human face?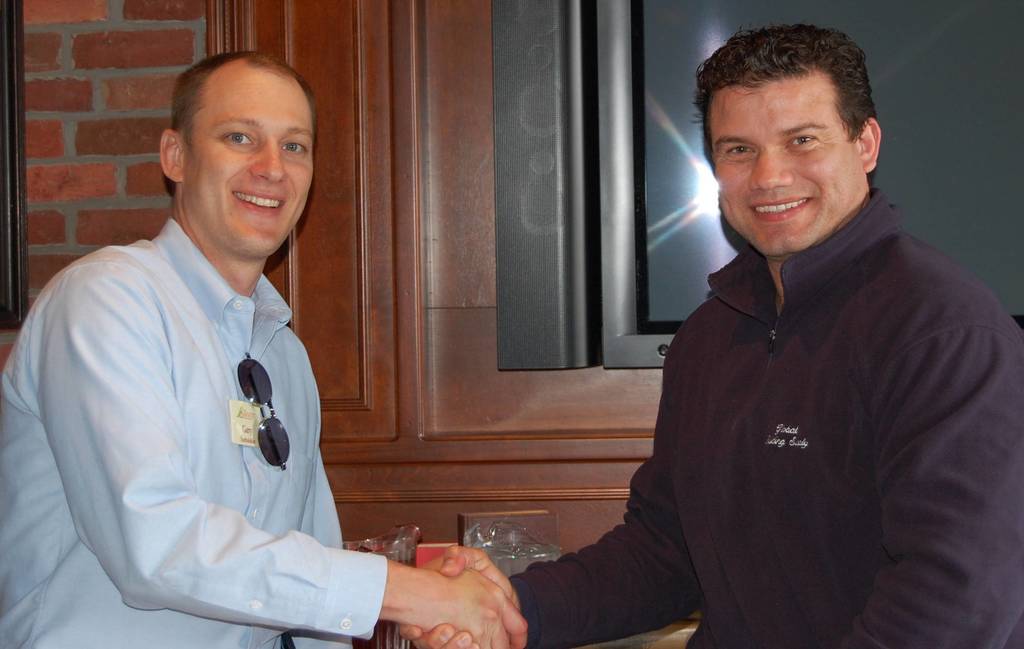
locate(191, 79, 310, 251)
